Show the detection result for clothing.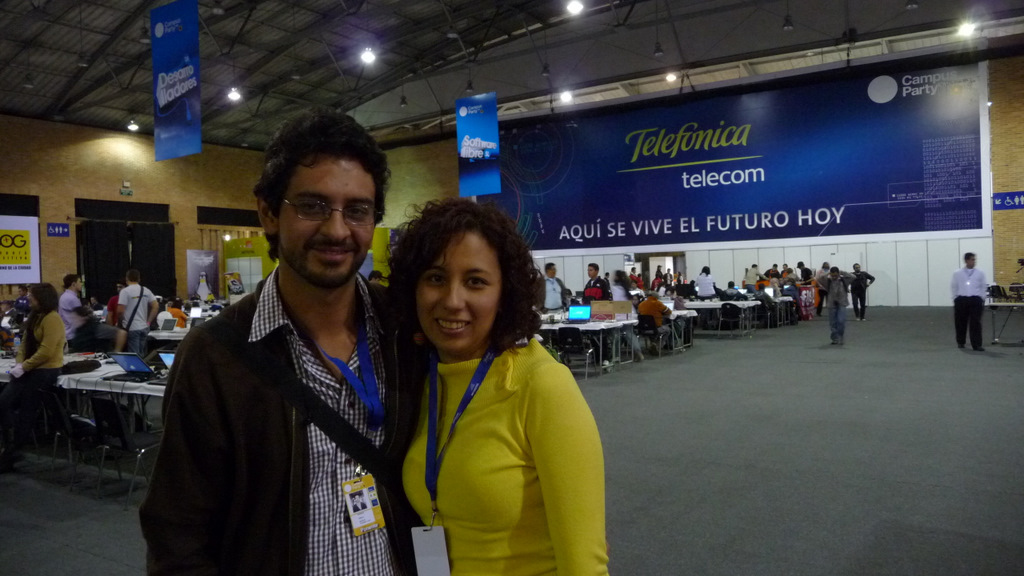
126/283/147/337.
